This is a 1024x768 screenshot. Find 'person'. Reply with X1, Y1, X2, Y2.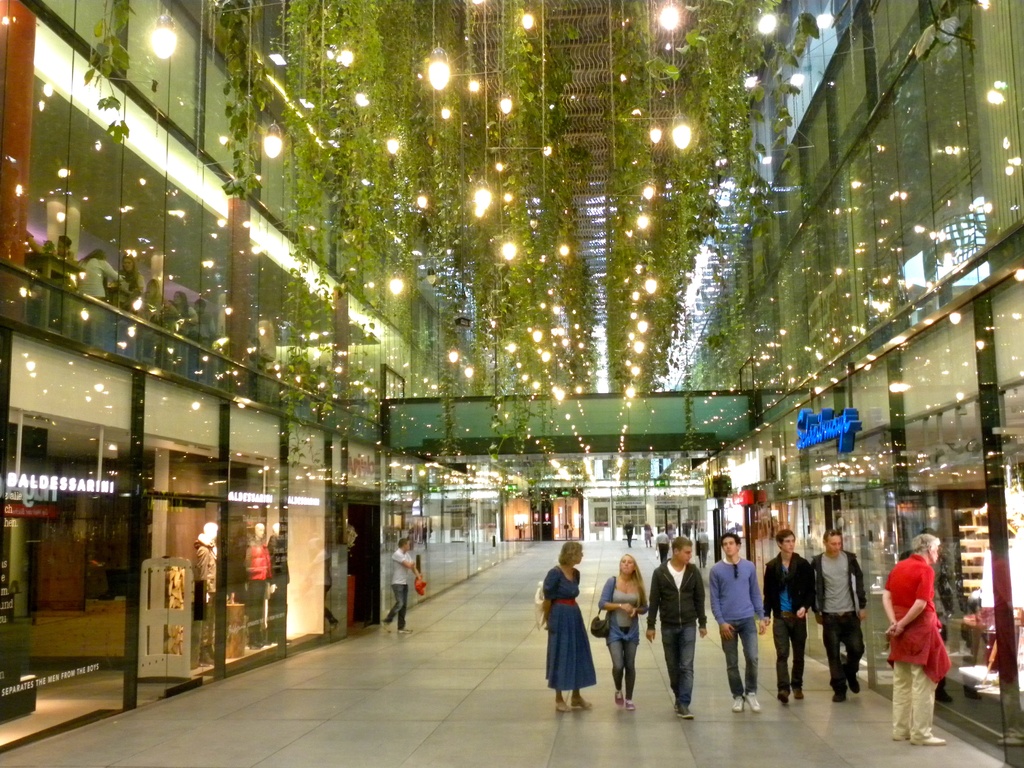
542, 542, 602, 713.
